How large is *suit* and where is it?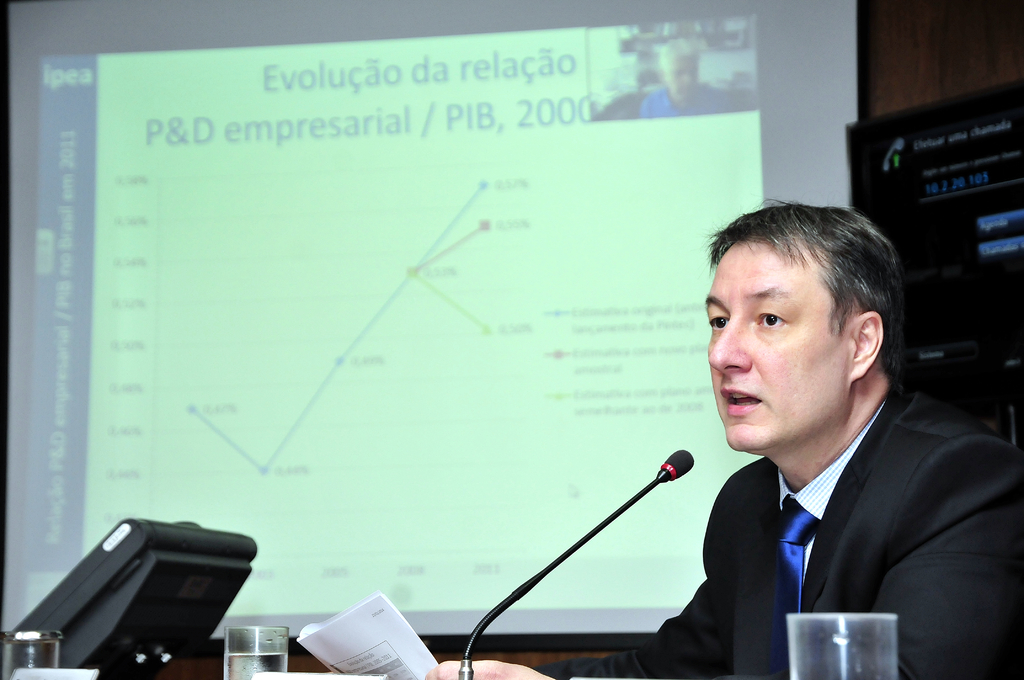
Bounding box: select_region(541, 381, 1023, 679).
